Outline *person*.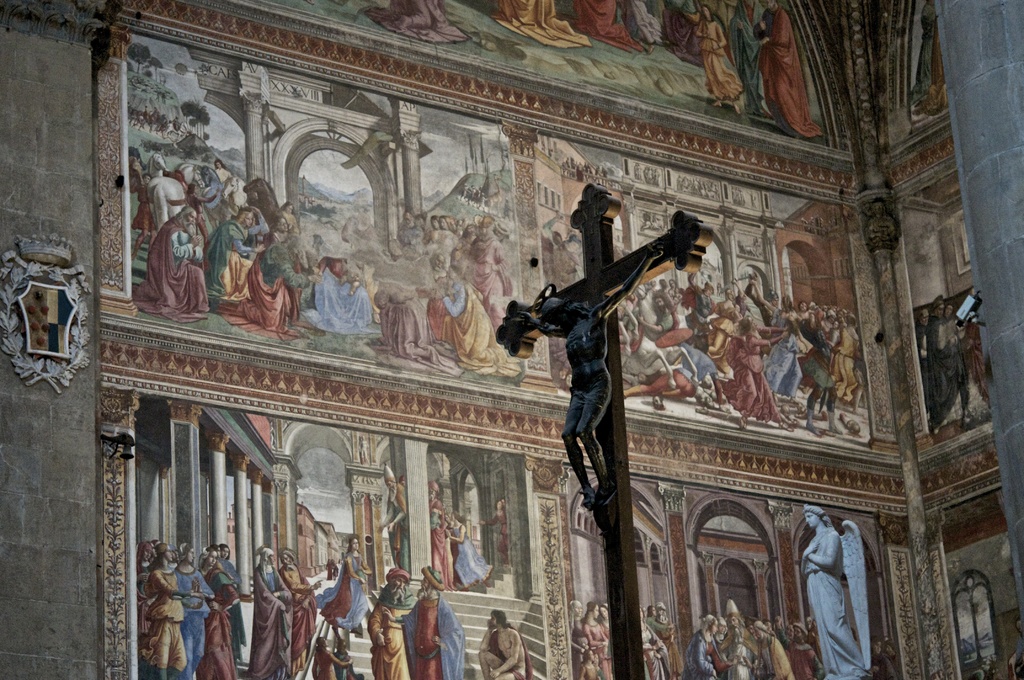
Outline: region(909, 2, 947, 119).
